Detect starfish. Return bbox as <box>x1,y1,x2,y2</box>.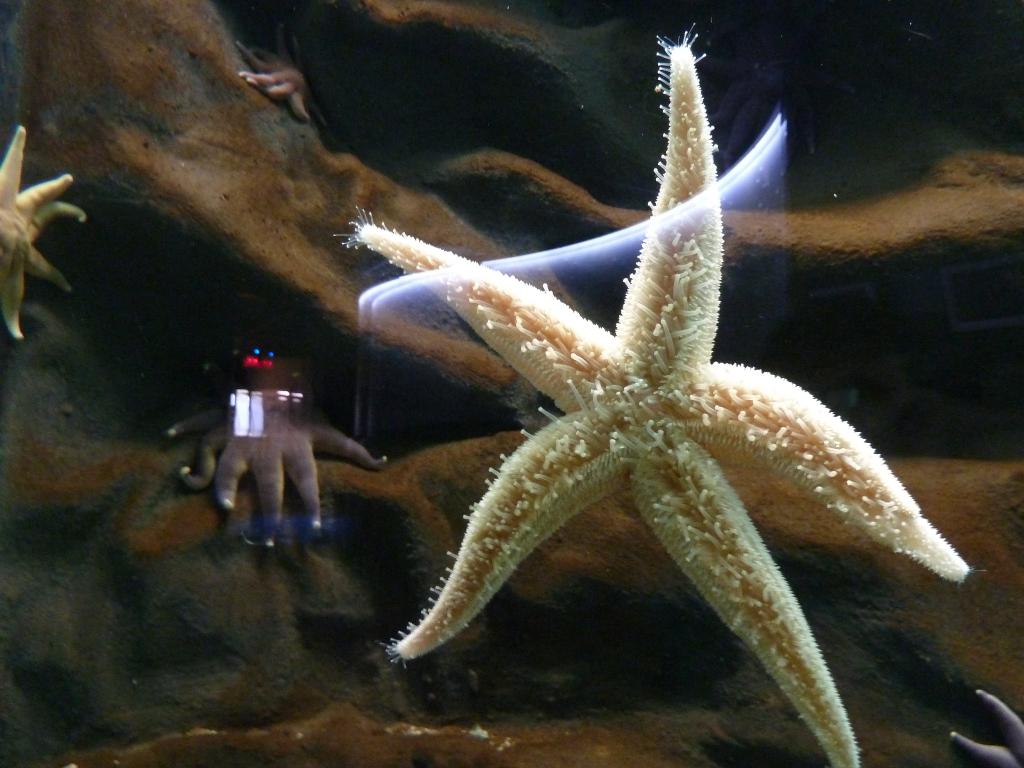
<box>0,122,85,336</box>.
